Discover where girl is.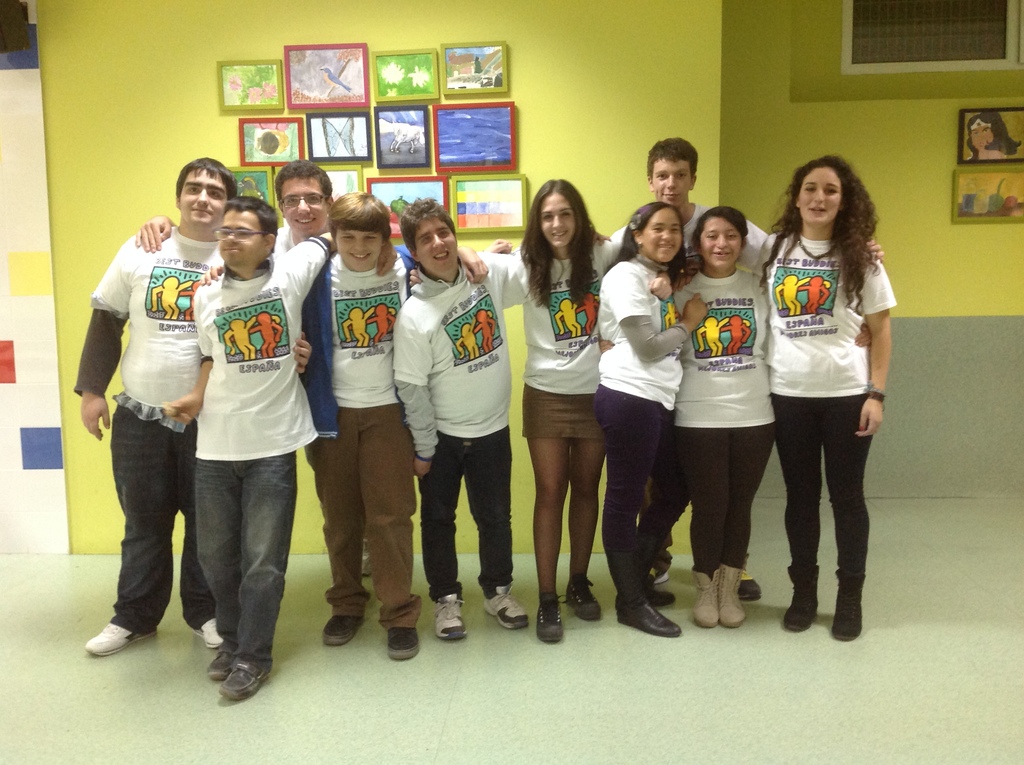
Discovered at bbox=[596, 202, 709, 638].
